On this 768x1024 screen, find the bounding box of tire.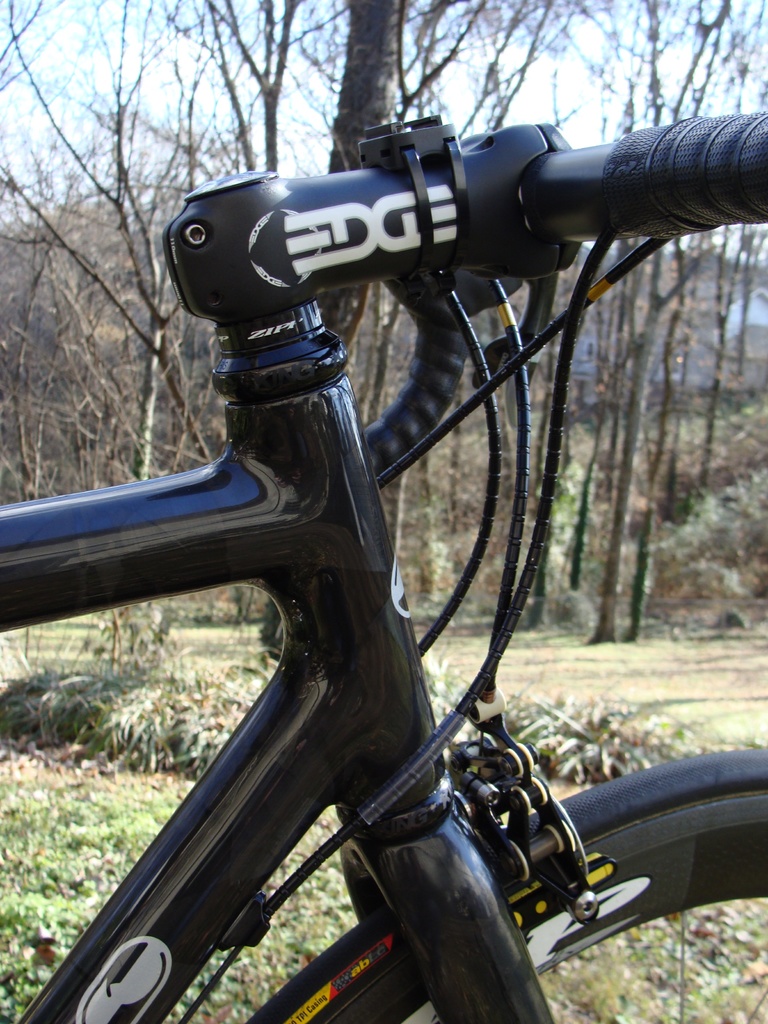
Bounding box: {"x1": 248, "y1": 767, "x2": 766, "y2": 1023}.
